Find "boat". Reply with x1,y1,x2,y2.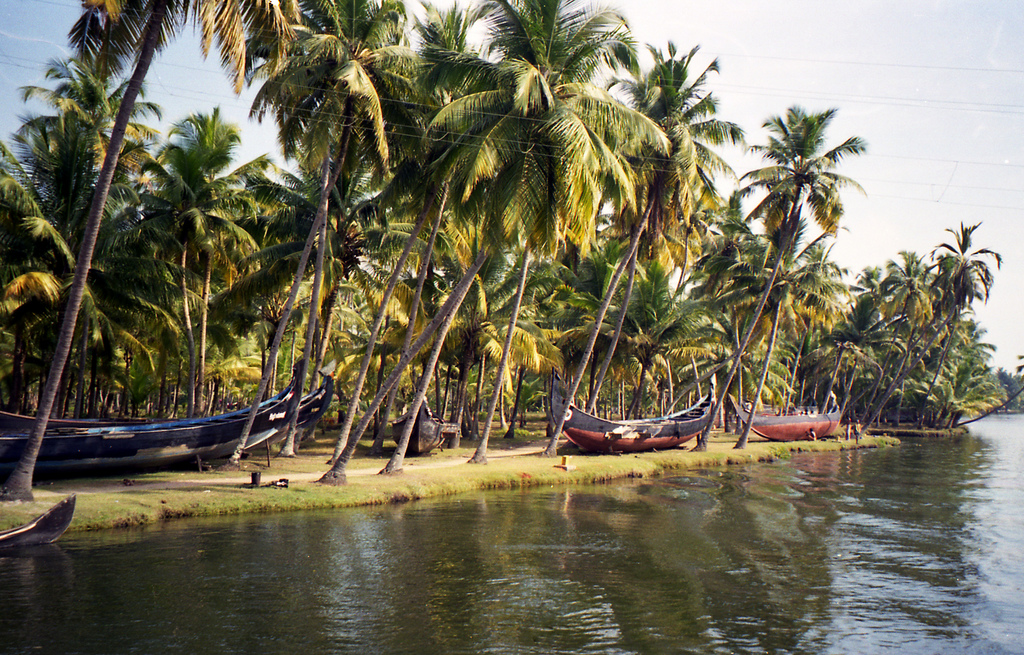
0,491,85,555.
